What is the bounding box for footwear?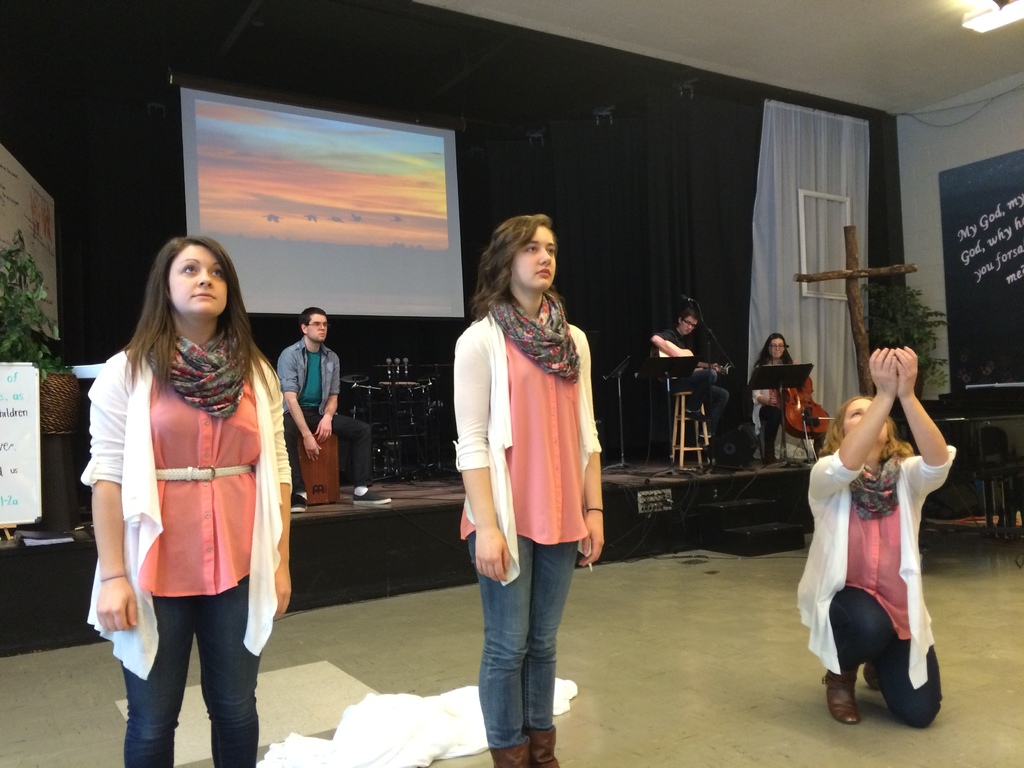
[left=353, top=490, right=394, bottom=507].
